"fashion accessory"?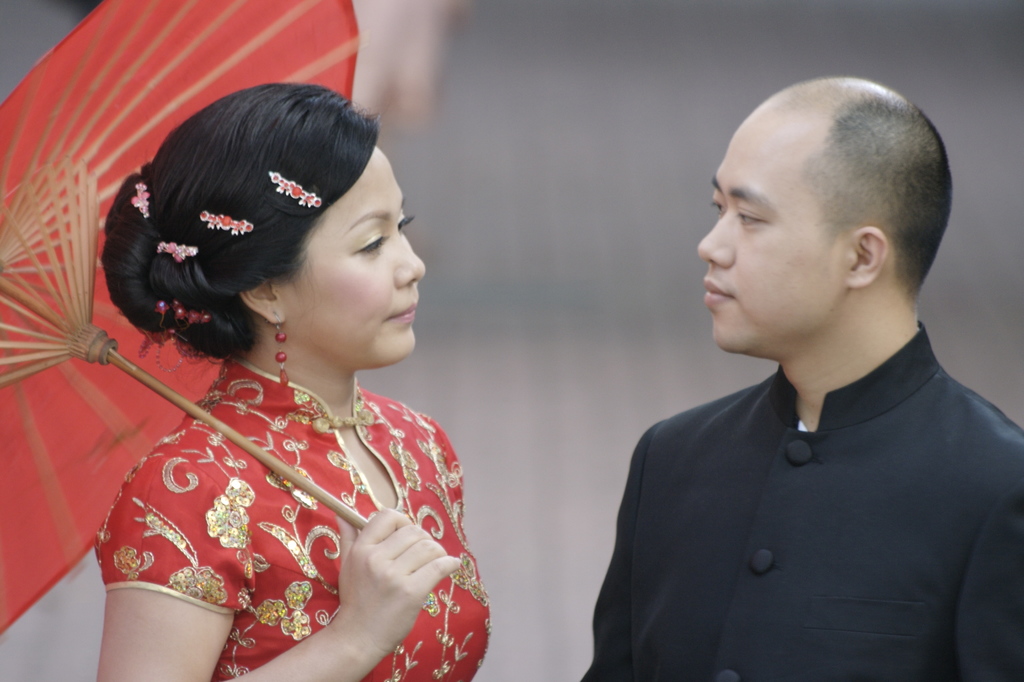
[138,295,212,375]
